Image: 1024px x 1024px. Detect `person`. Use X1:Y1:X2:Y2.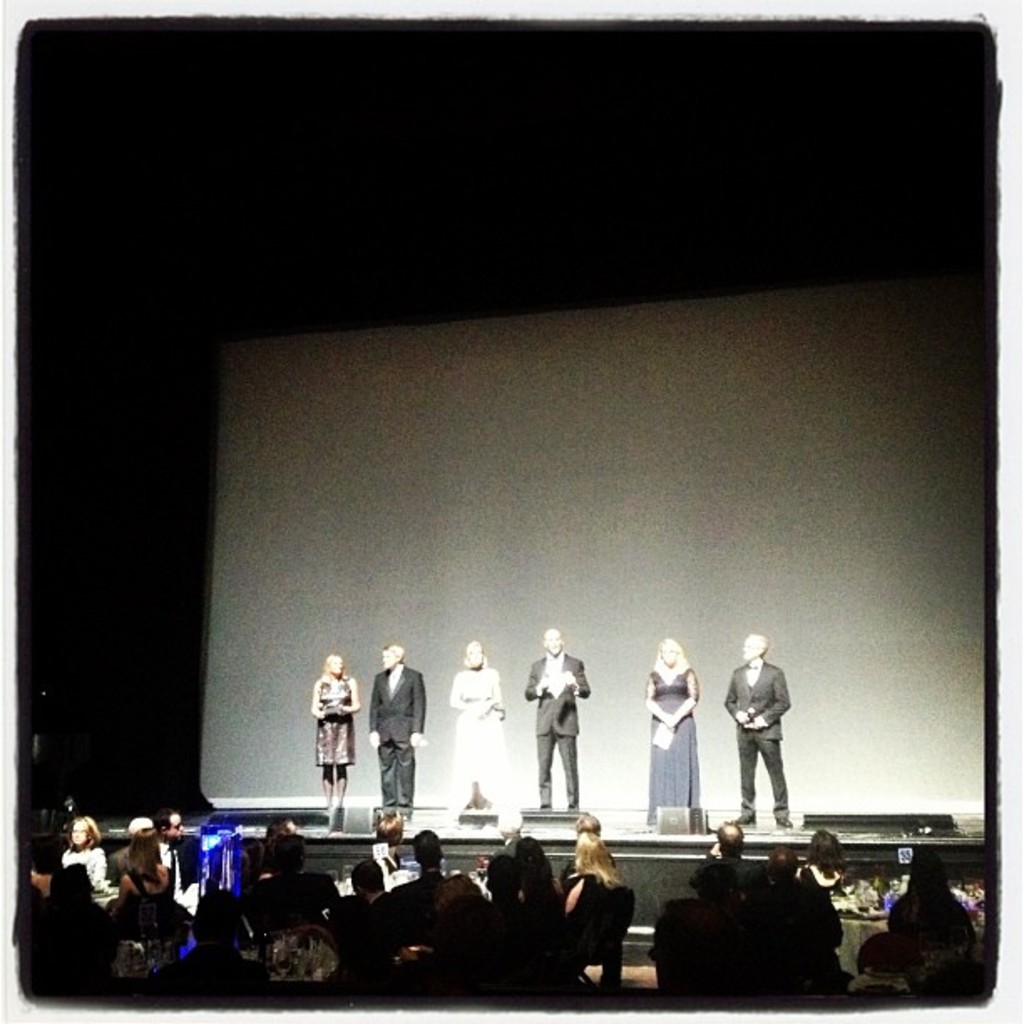
452:632:515:820.
